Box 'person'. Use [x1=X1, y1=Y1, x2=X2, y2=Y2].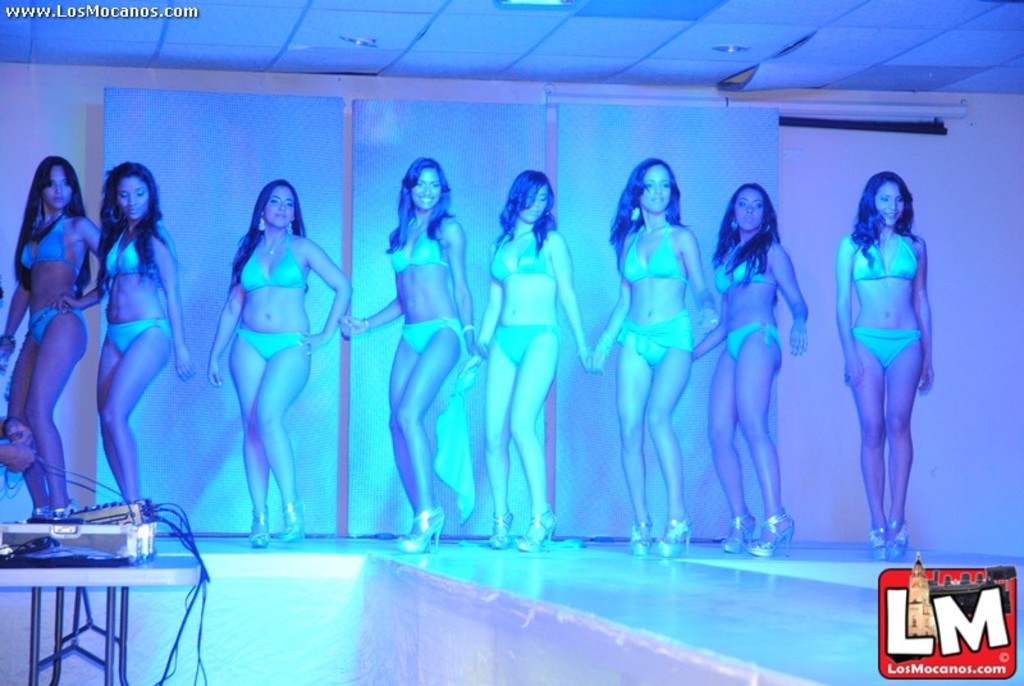
[x1=696, y1=184, x2=810, y2=563].
